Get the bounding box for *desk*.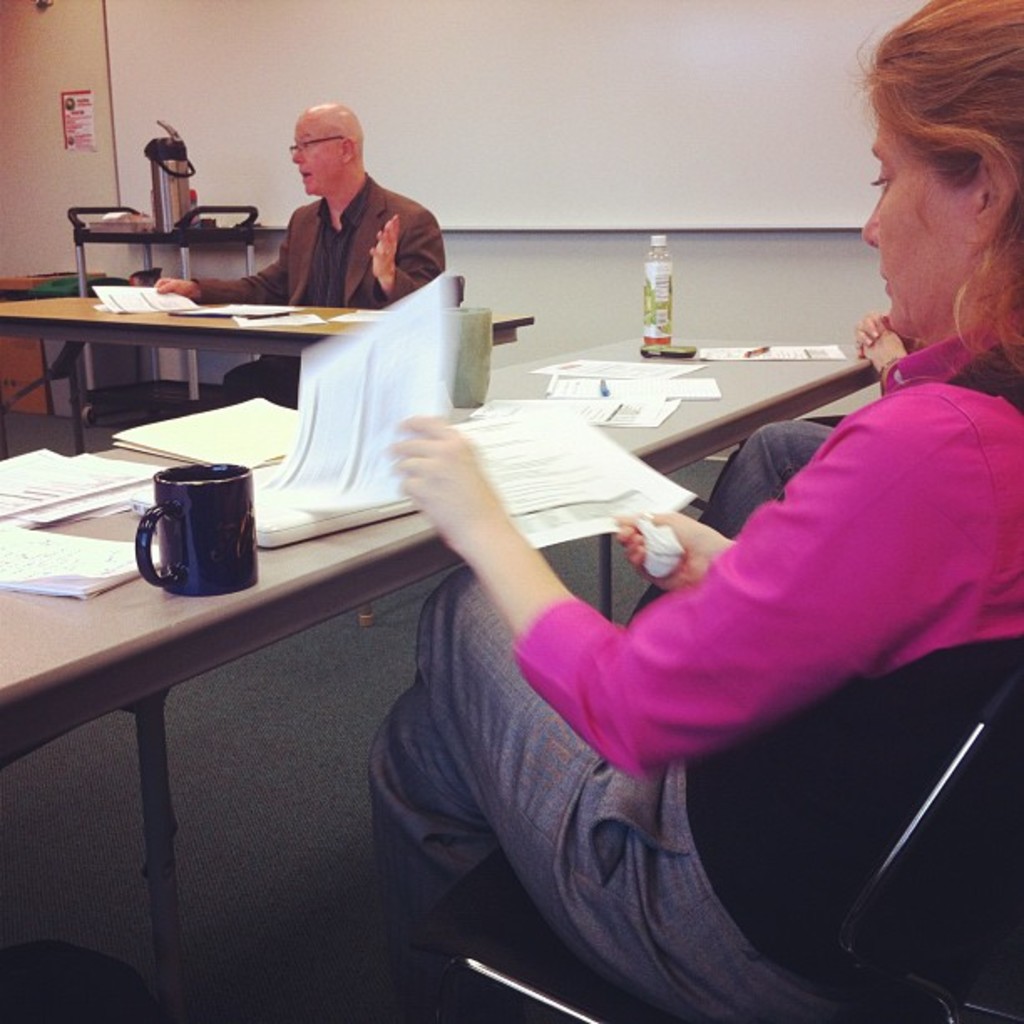
<box>0,336,878,1022</box>.
